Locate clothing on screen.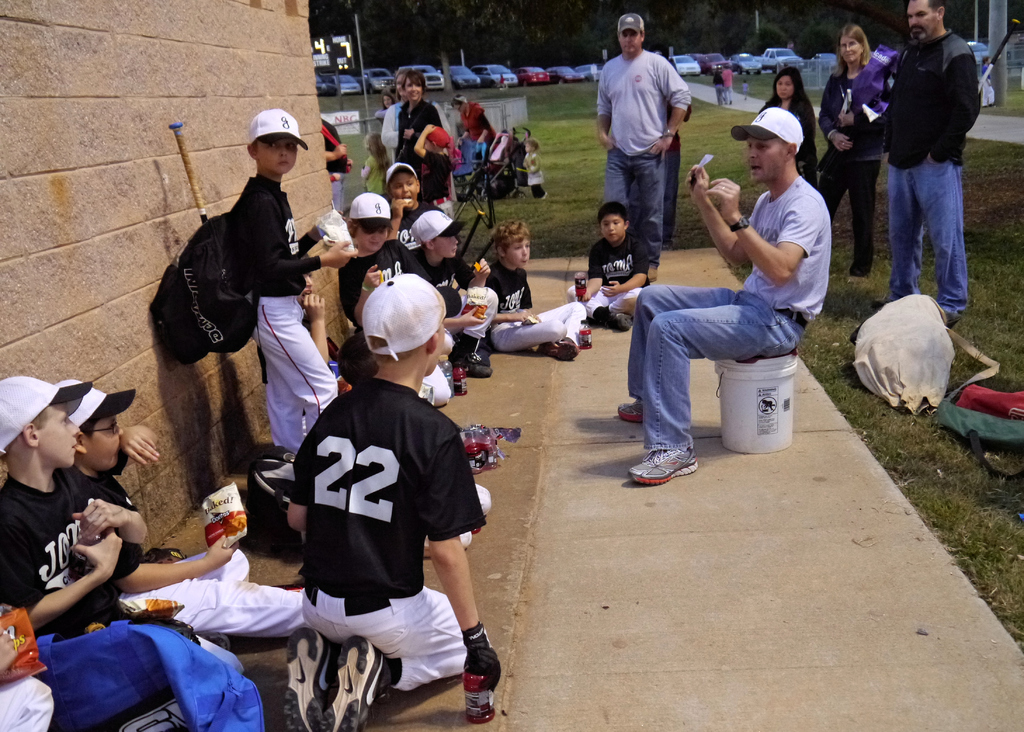
On screen at bbox=(4, 474, 247, 731).
